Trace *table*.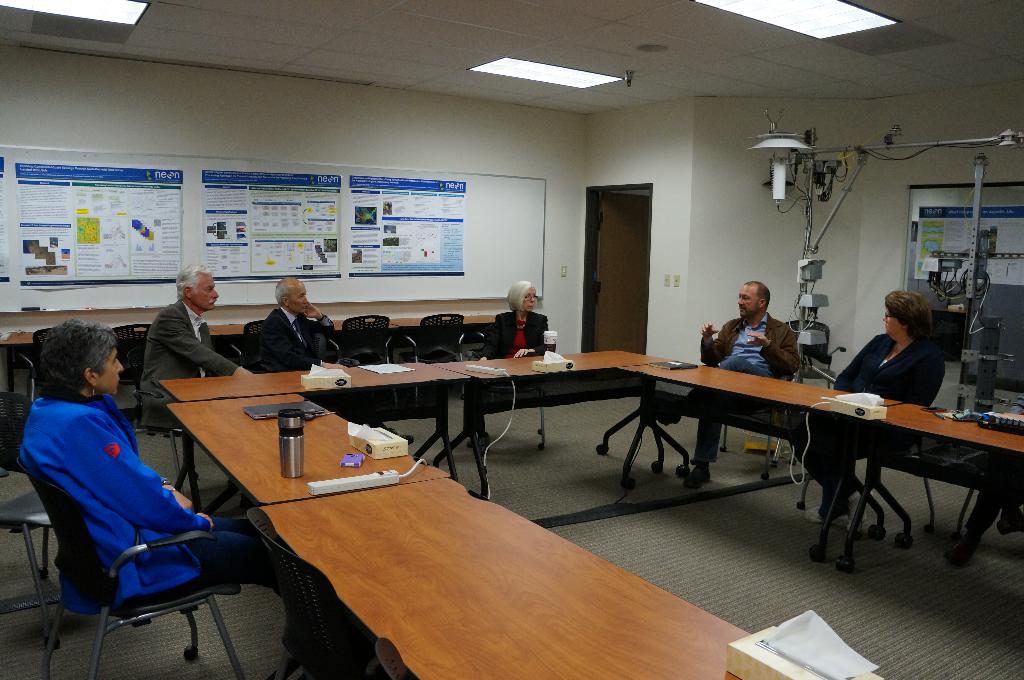
Traced to bbox=(157, 355, 475, 516).
